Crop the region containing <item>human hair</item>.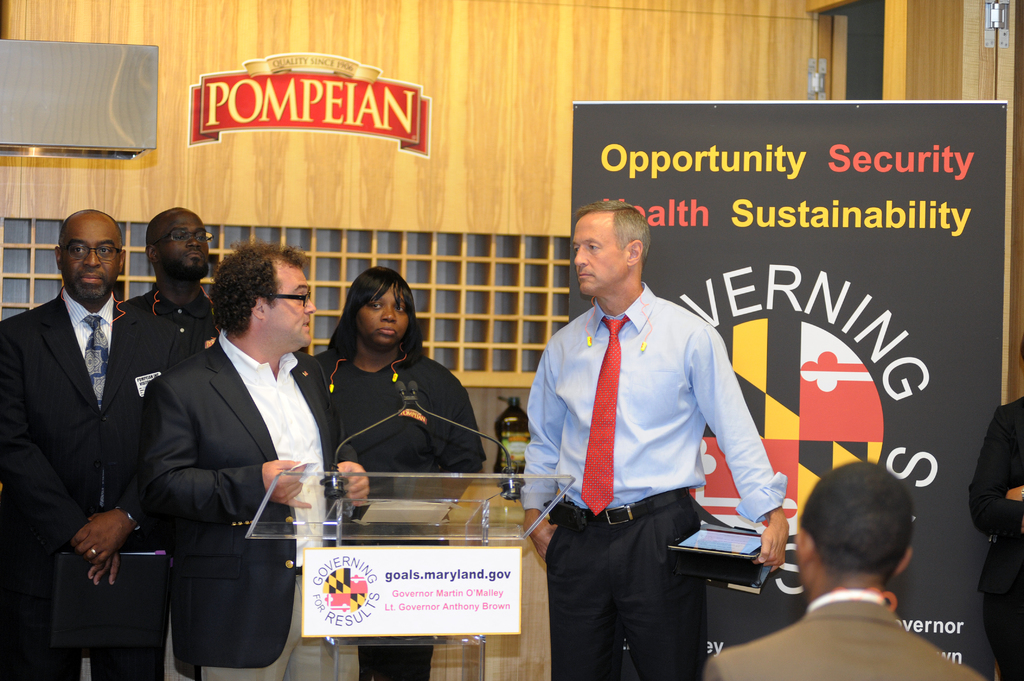
Crop region: region(335, 270, 416, 370).
